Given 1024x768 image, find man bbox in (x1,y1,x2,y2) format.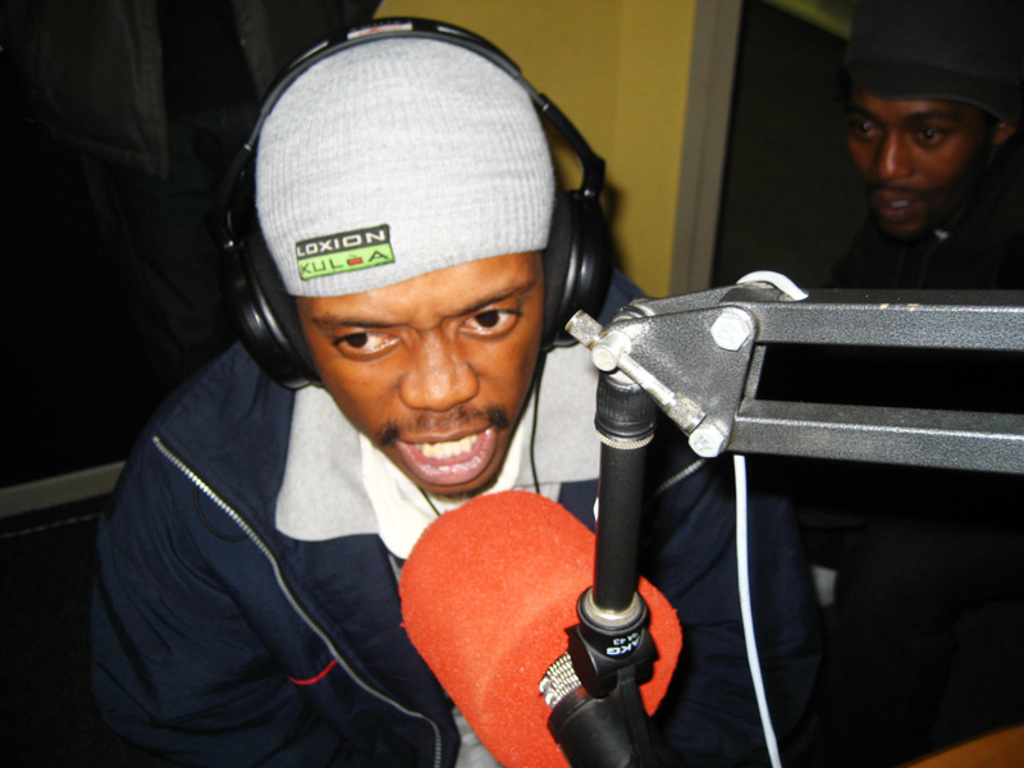
(828,0,1023,503).
